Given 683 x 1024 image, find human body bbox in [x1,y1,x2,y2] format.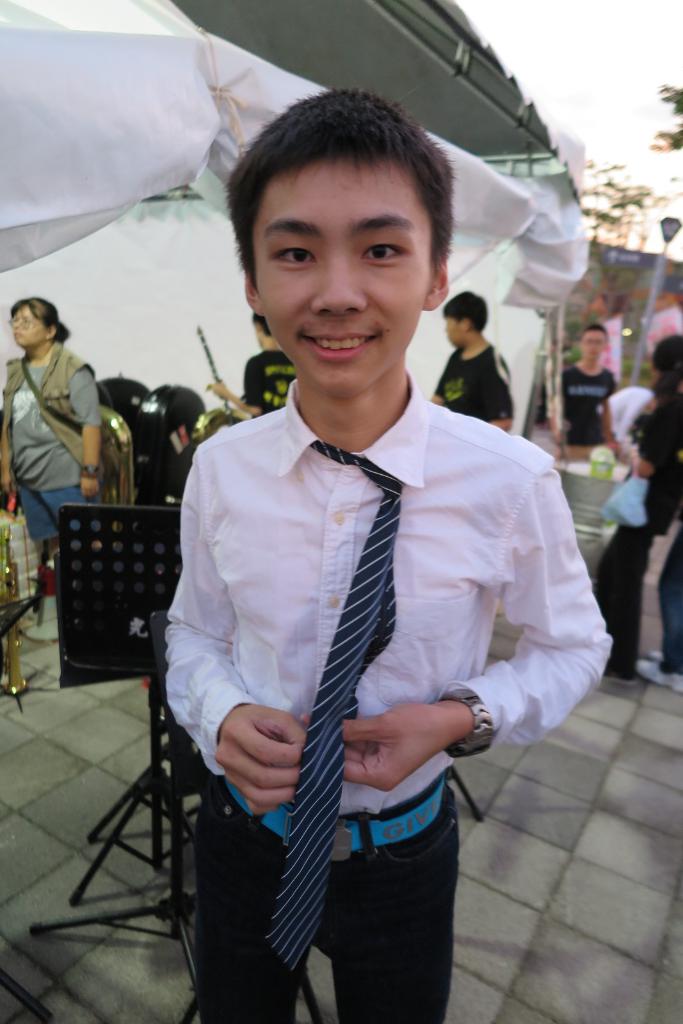
[583,385,682,700].
